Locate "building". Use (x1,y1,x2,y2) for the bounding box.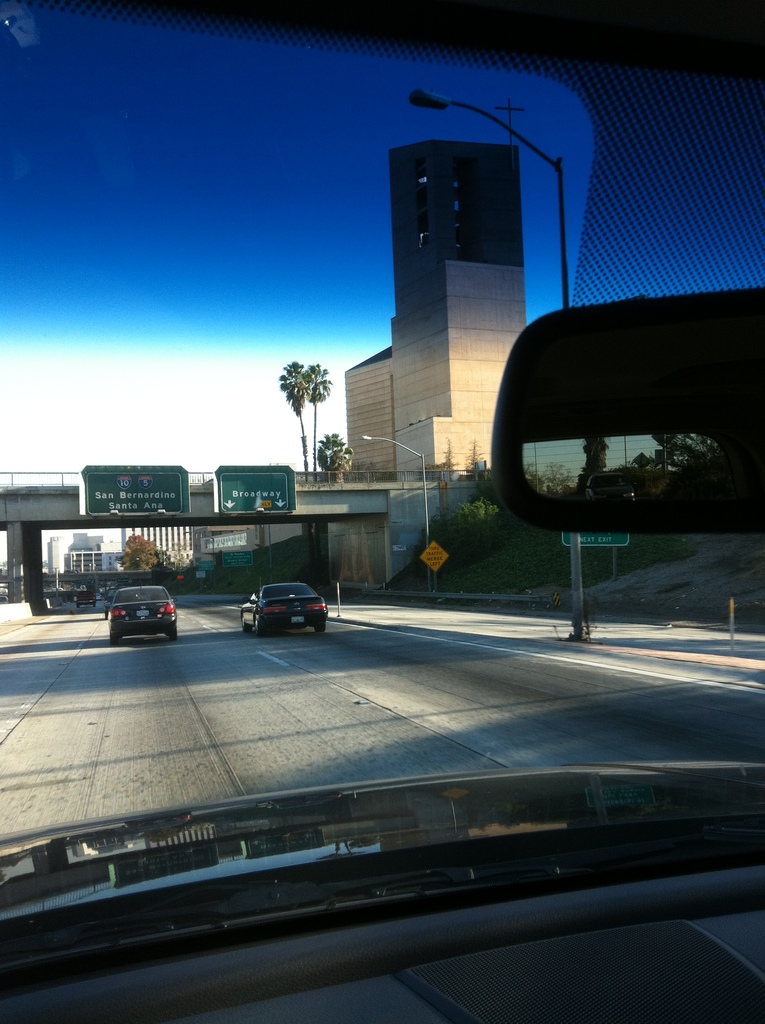
(346,140,533,486).
